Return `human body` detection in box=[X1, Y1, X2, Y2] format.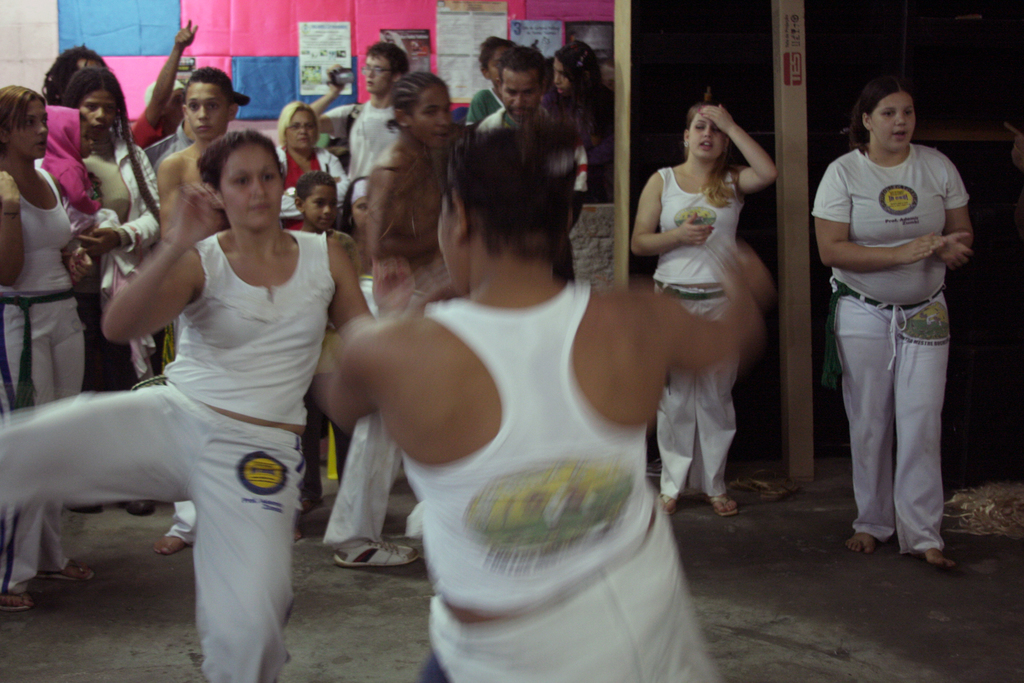
box=[269, 148, 356, 467].
